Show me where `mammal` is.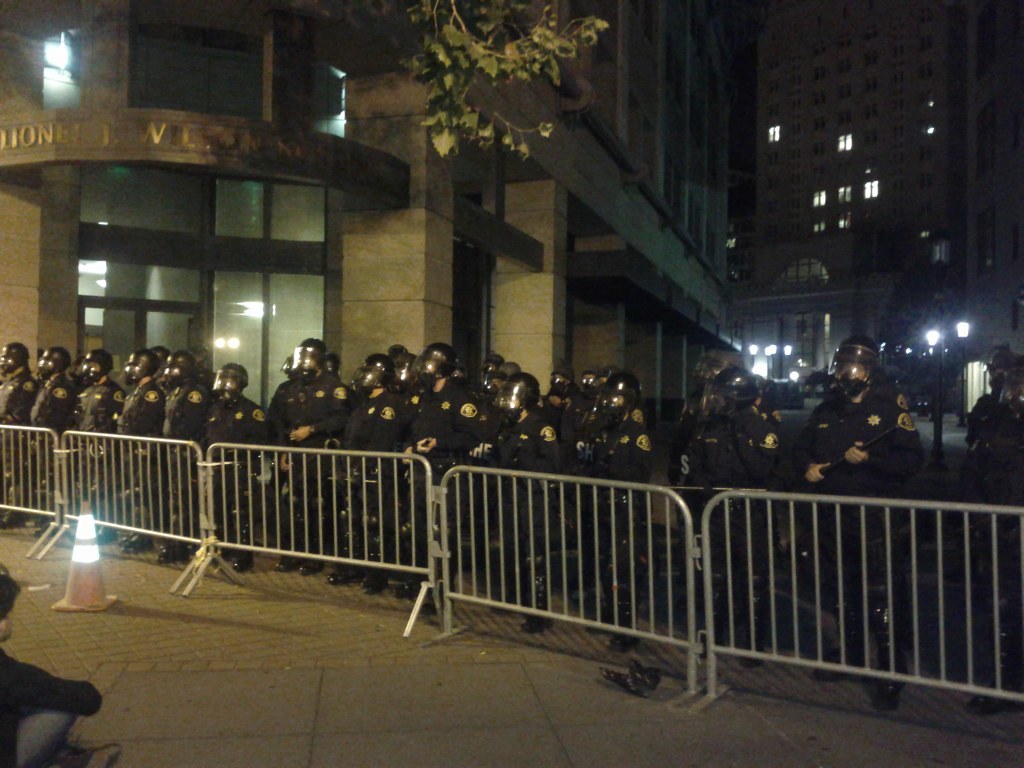
`mammal` is at [x1=752, y1=374, x2=780, y2=425].
